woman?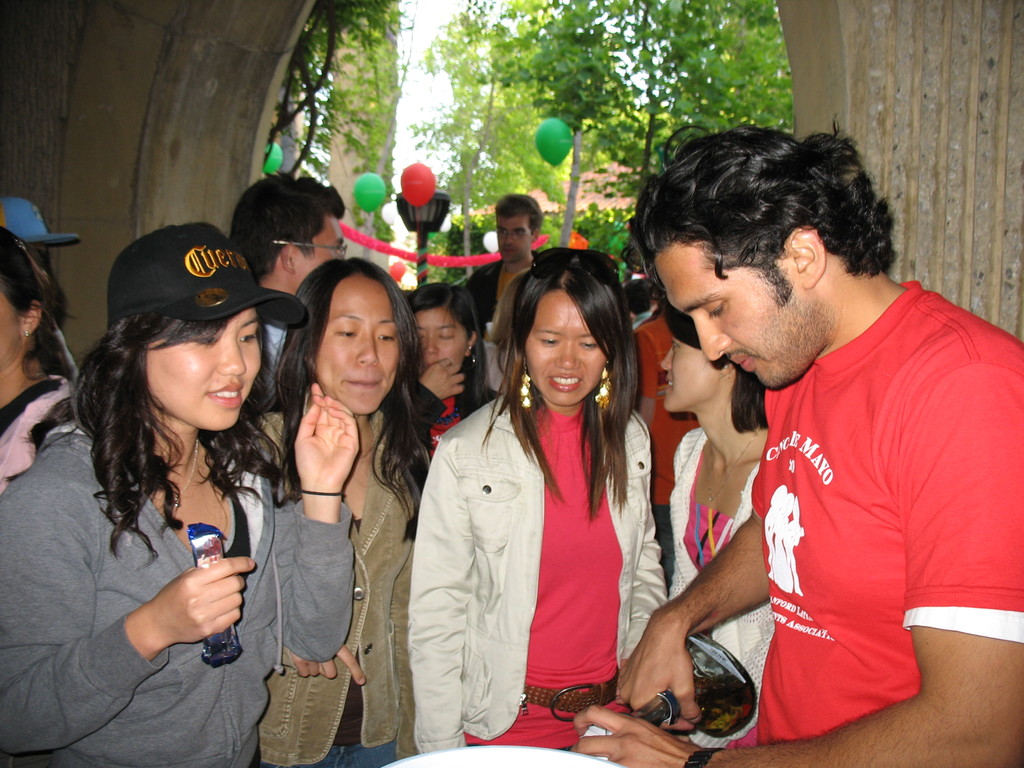
region(401, 285, 500, 477)
